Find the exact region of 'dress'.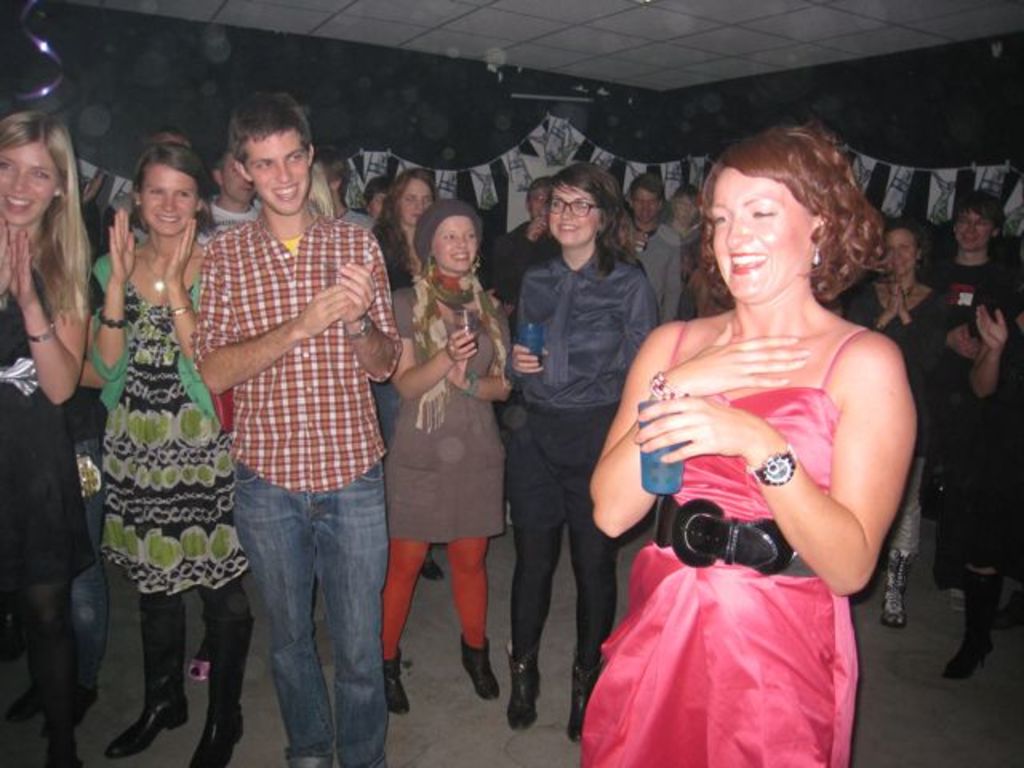
Exact region: (88, 251, 248, 597).
